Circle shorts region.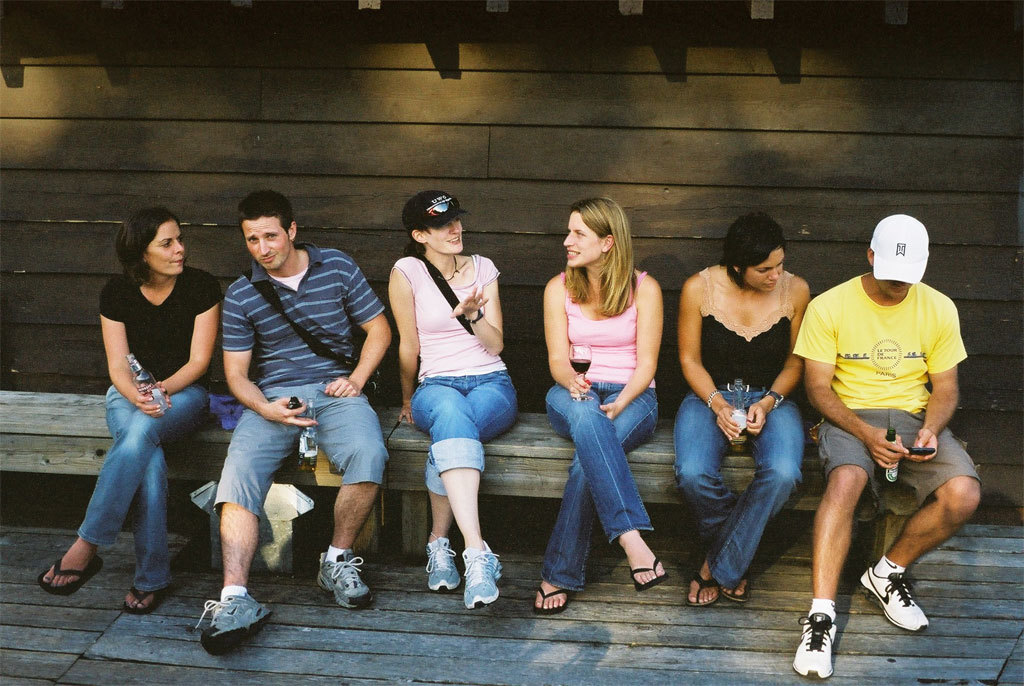
Region: [215, 384, 394, 523].
